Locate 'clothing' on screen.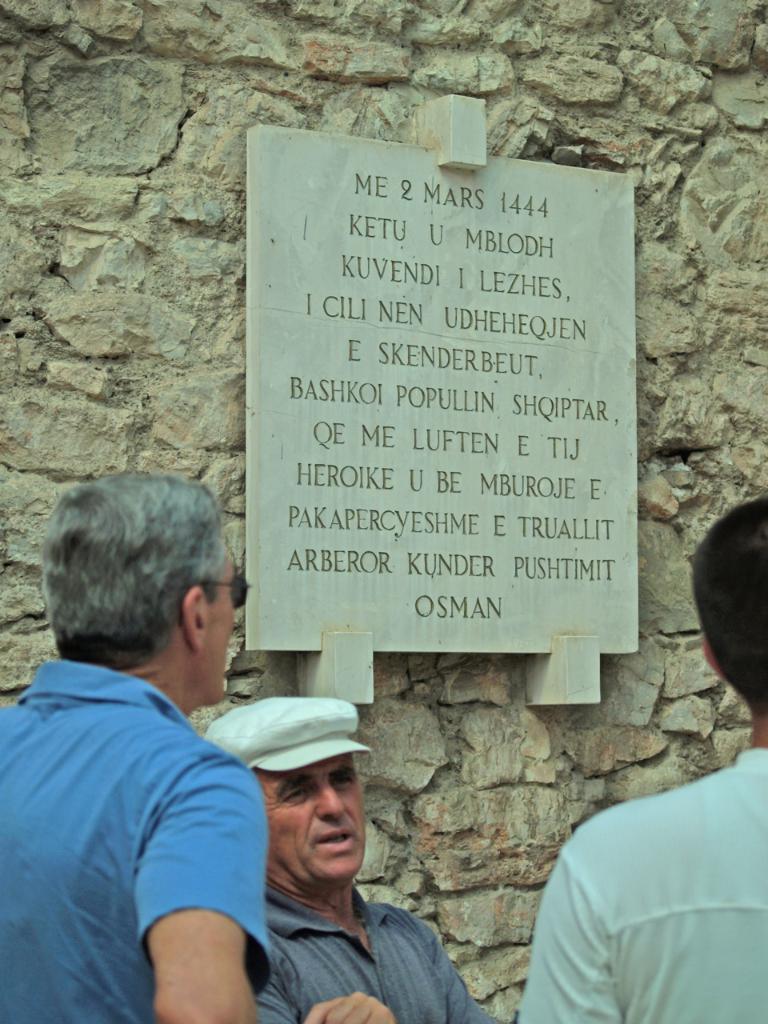
On screen at detection(0, 662, 262, 1021).
